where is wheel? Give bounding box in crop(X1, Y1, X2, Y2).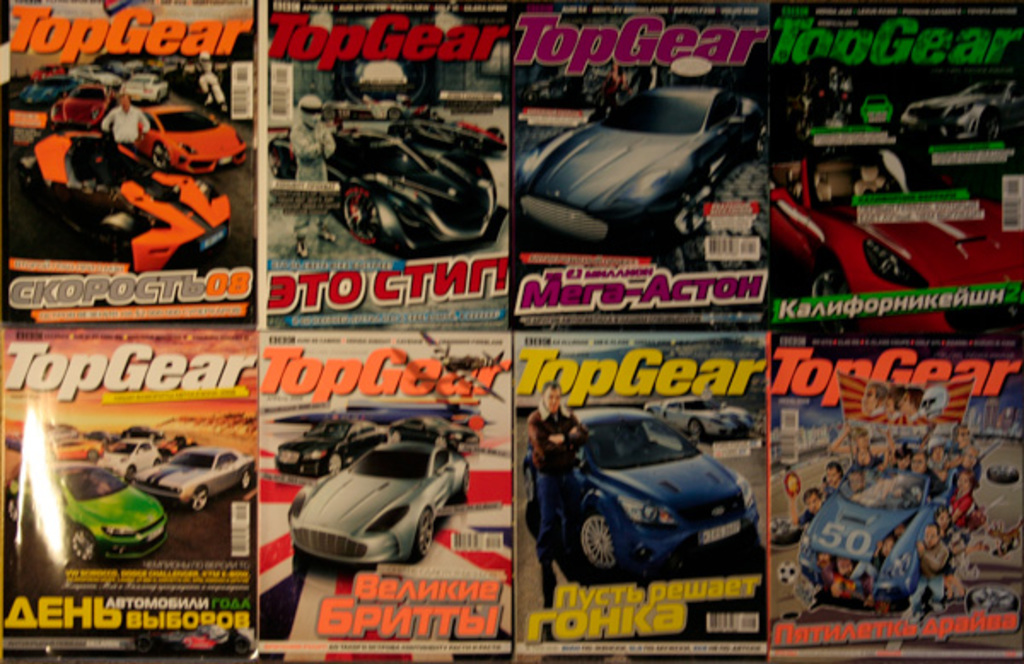
crop(82, 447, 96, 457).
